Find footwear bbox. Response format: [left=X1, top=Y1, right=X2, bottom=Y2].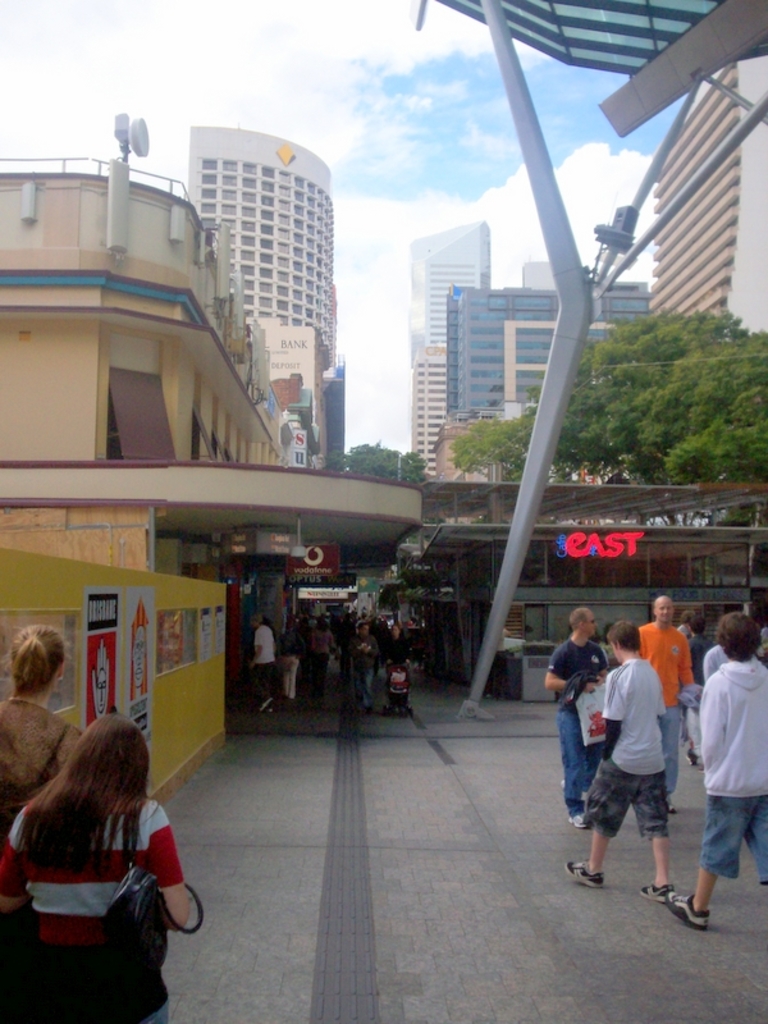
[left=641, top=881, right=676, bottom=908].
